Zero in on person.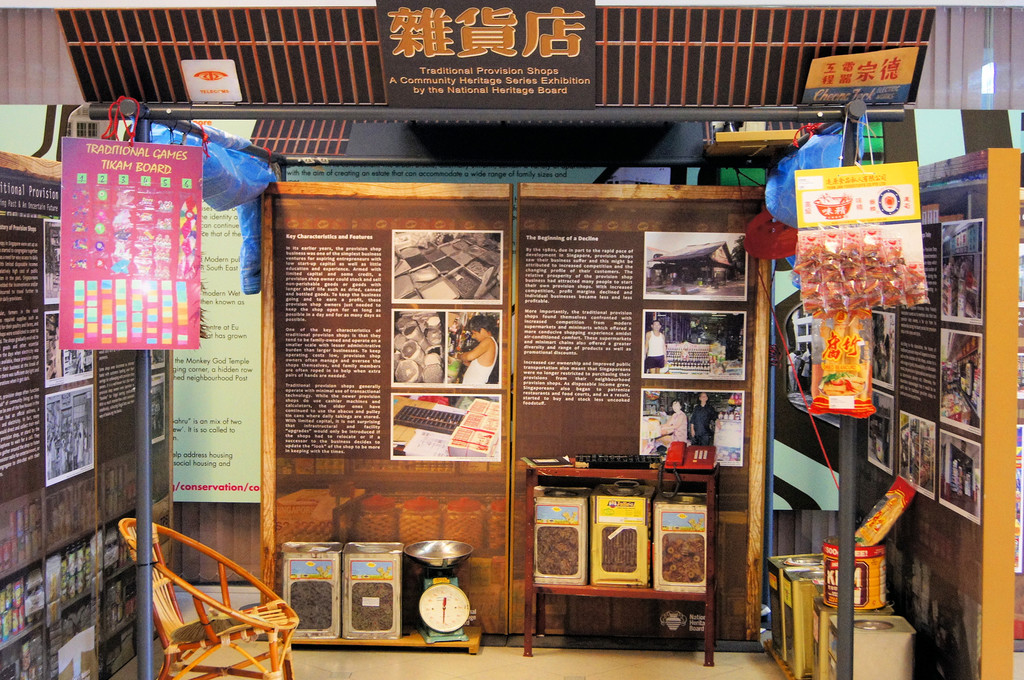
Zeroed in: (left=687, top=390, right=723, bottom=446).
